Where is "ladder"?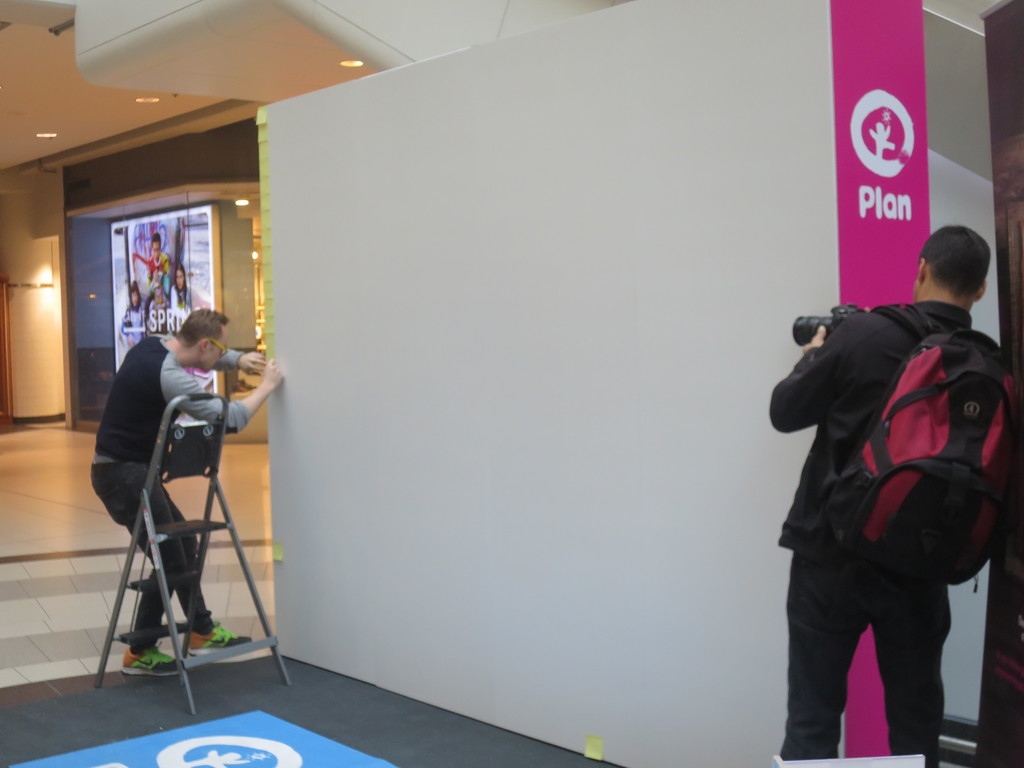
box=[88, 388, 292, 723].
